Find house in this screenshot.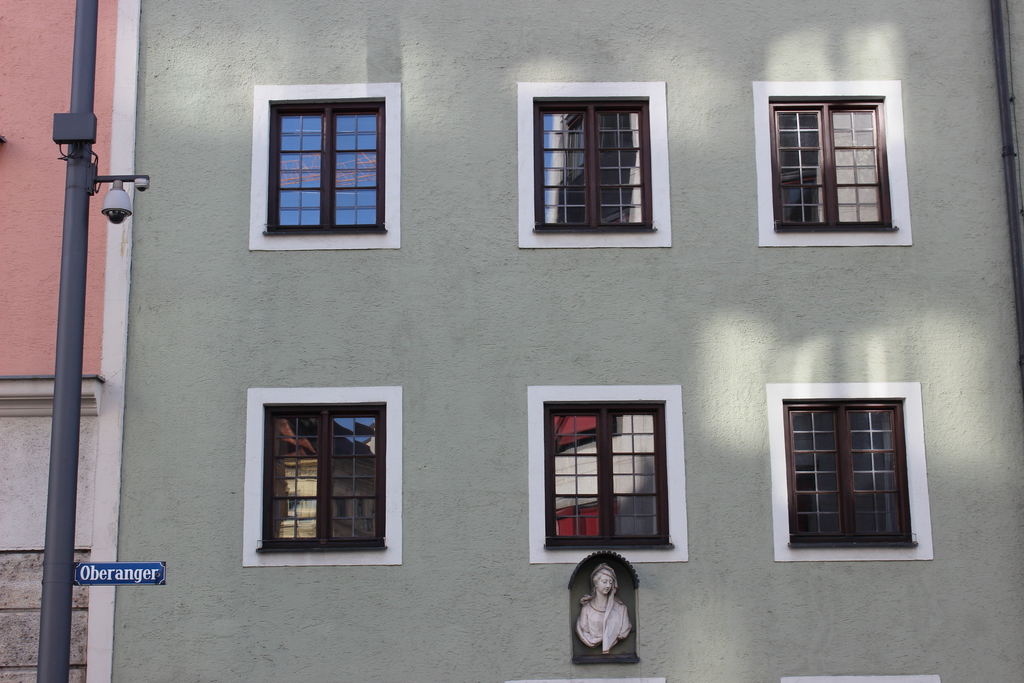
The bounding box for house is rect(84, 45, 956, 668).
